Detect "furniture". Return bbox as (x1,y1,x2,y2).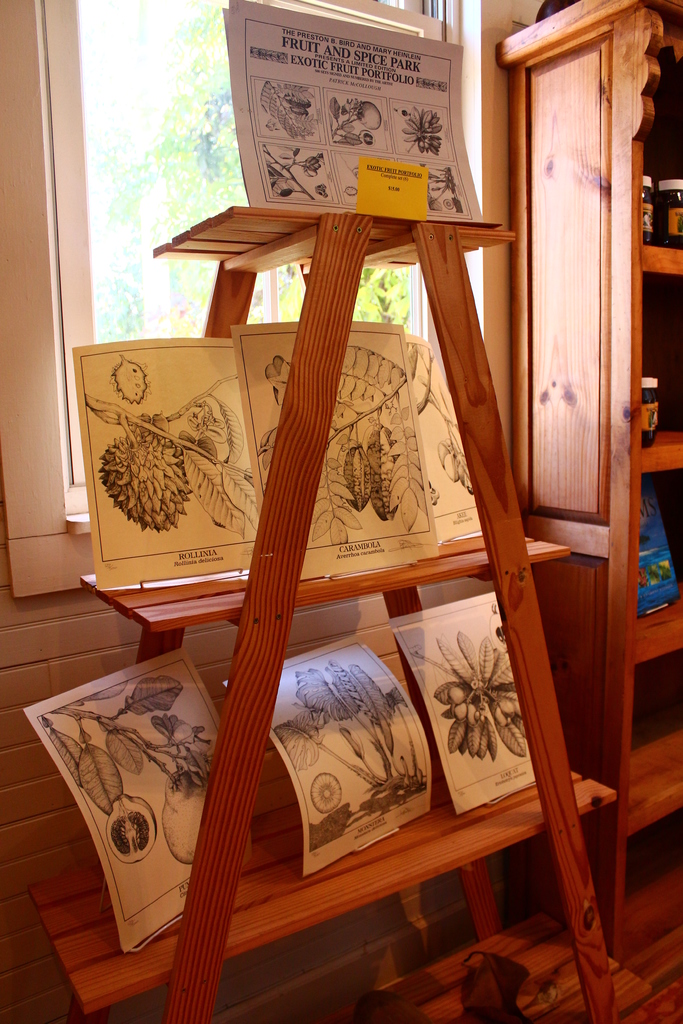
(495,0,682,963).
